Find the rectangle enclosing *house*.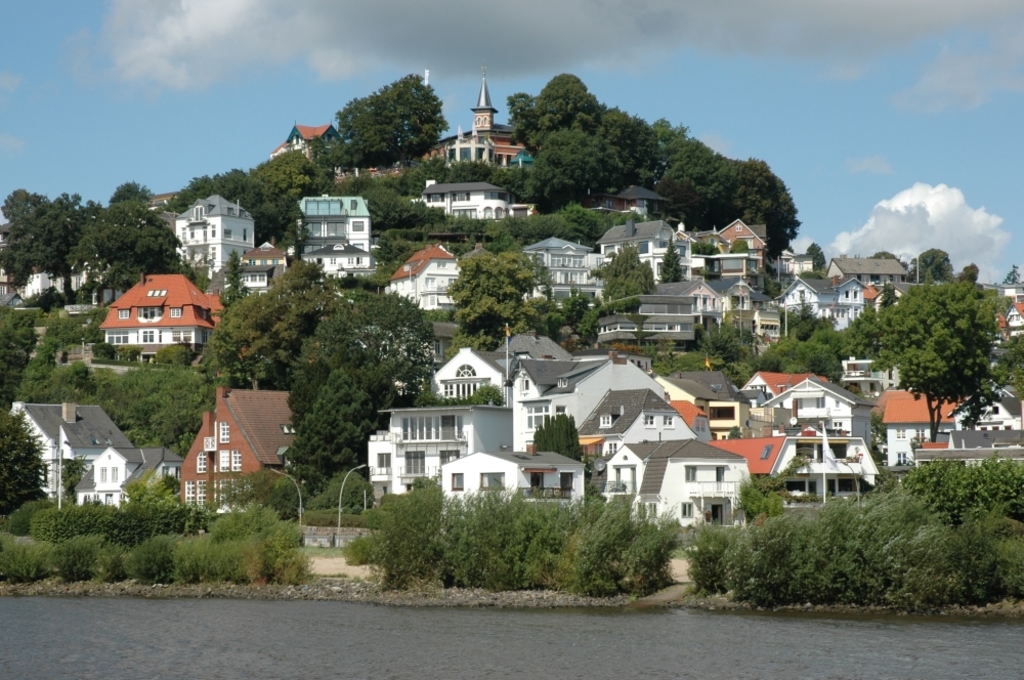
[left=0, top=264, right=13, bottom=300].
